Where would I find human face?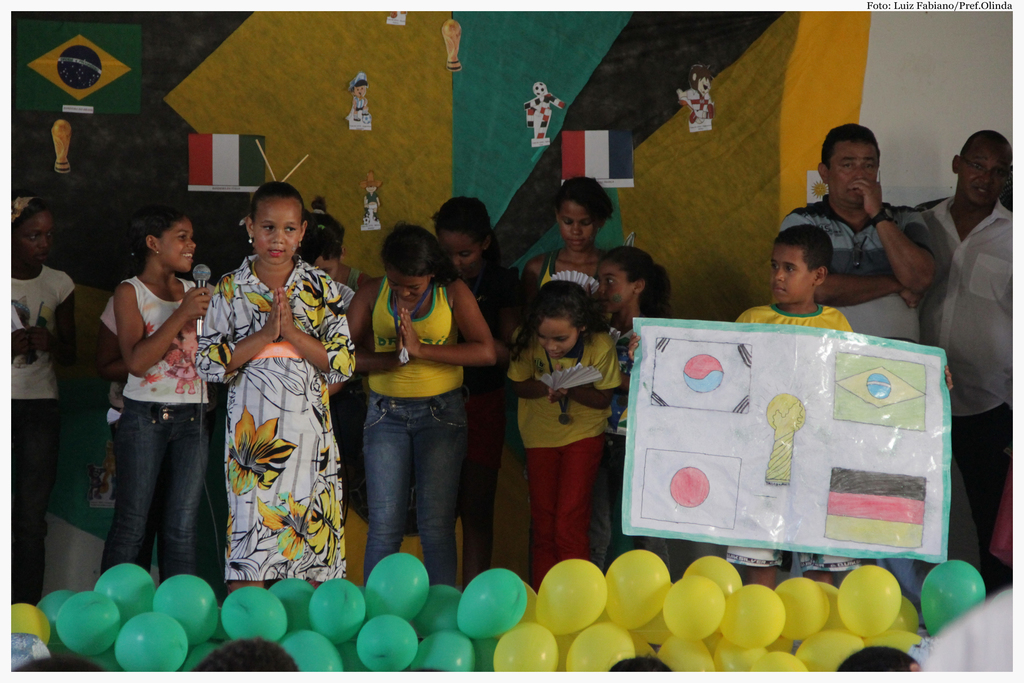
At (left=253, top=198, right=301, bottom=267).
